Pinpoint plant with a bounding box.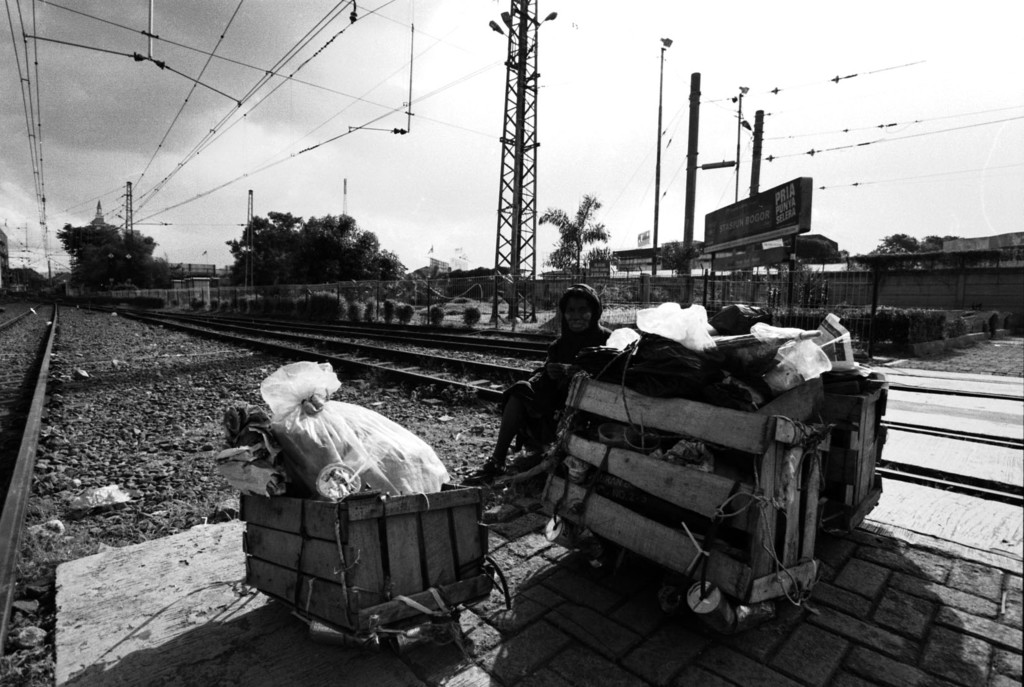
Rect(247, 293, 291, 322).
